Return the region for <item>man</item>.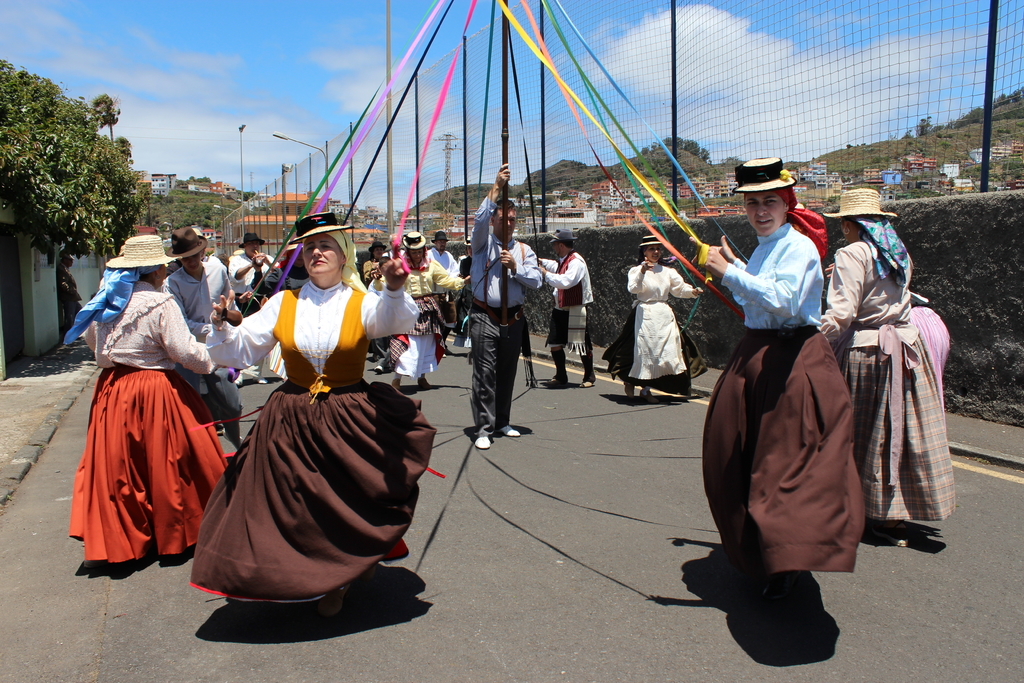
box(232, 230, 278, 383).
